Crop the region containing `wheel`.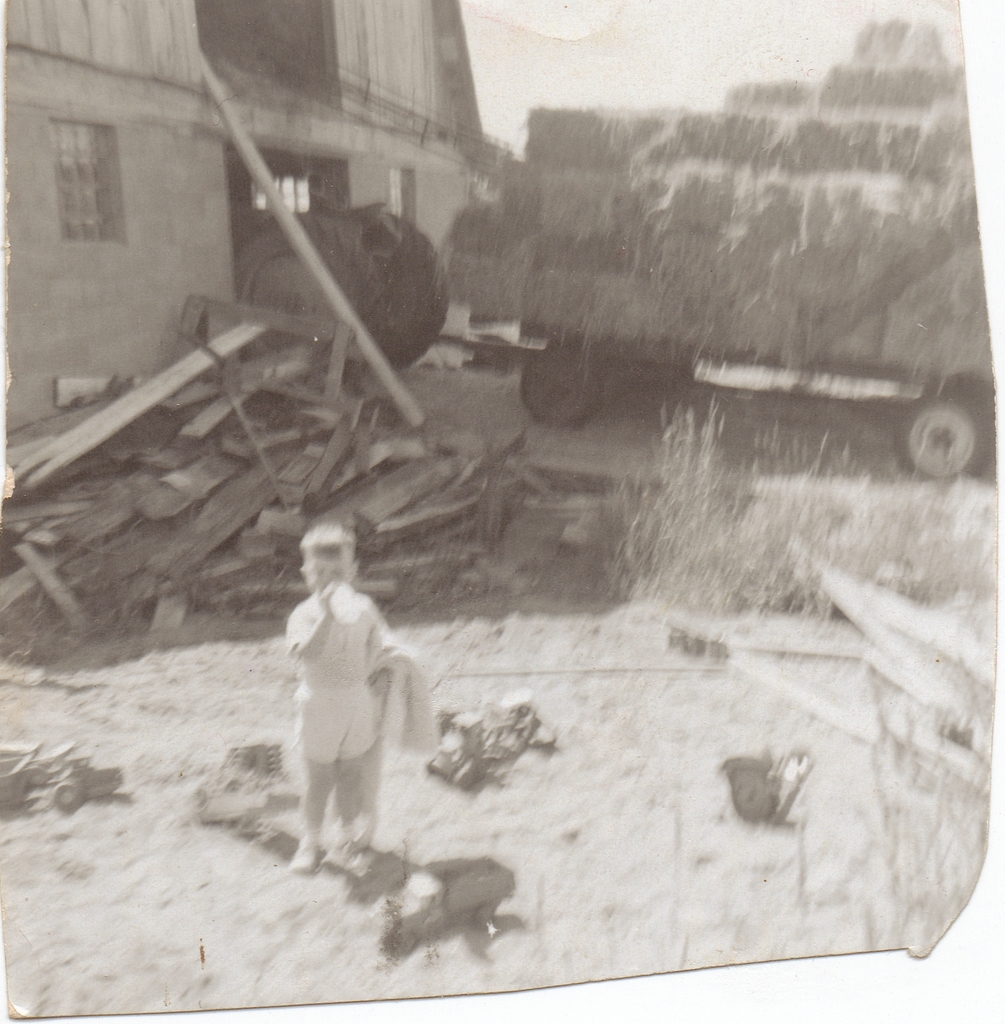
Crop region: {"left": 332, "top": 216, "right": 454, "bottom": 371}.
